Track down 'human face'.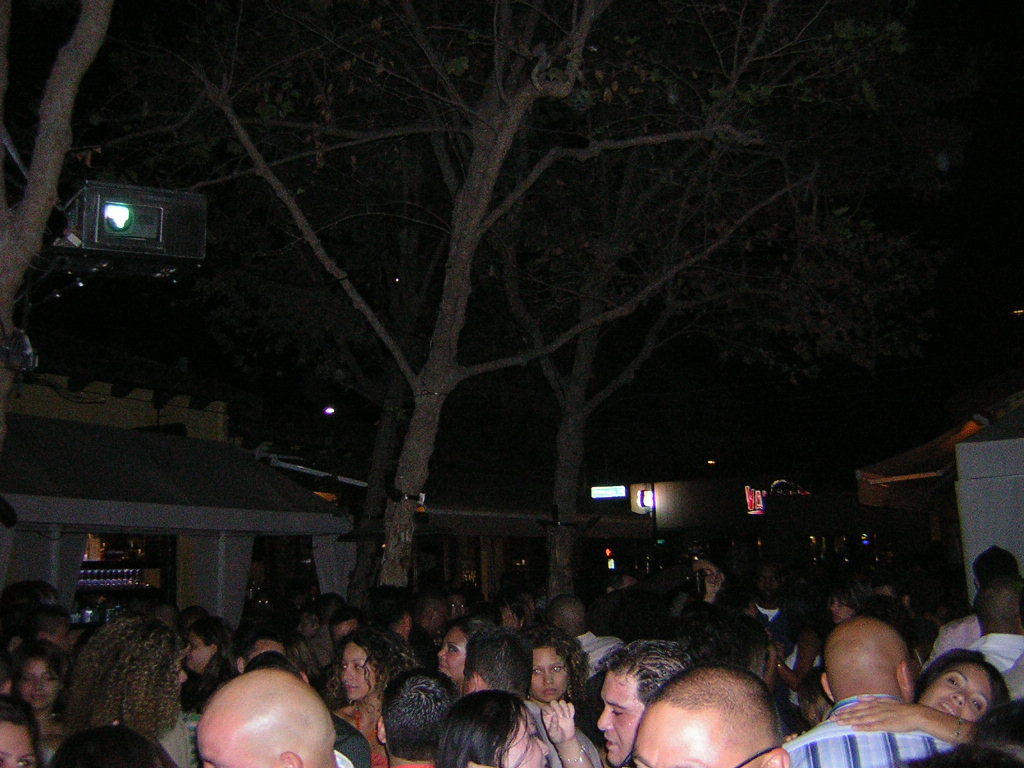
Tracked to region(827, 599, 854, 626).
